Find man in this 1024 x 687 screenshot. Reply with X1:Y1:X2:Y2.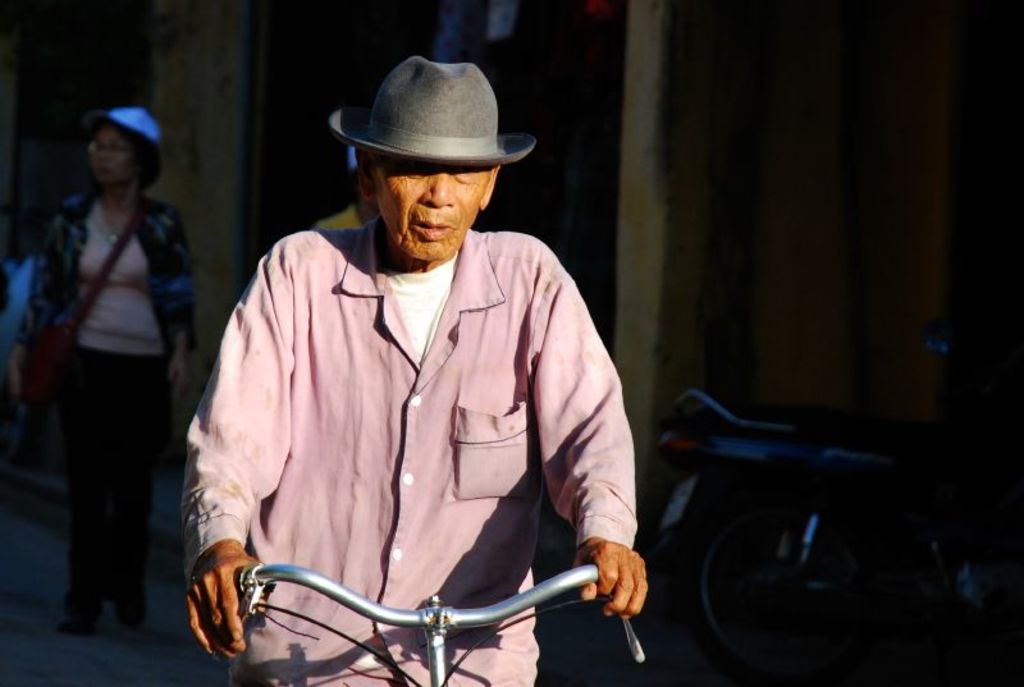
152:45:673:686.
